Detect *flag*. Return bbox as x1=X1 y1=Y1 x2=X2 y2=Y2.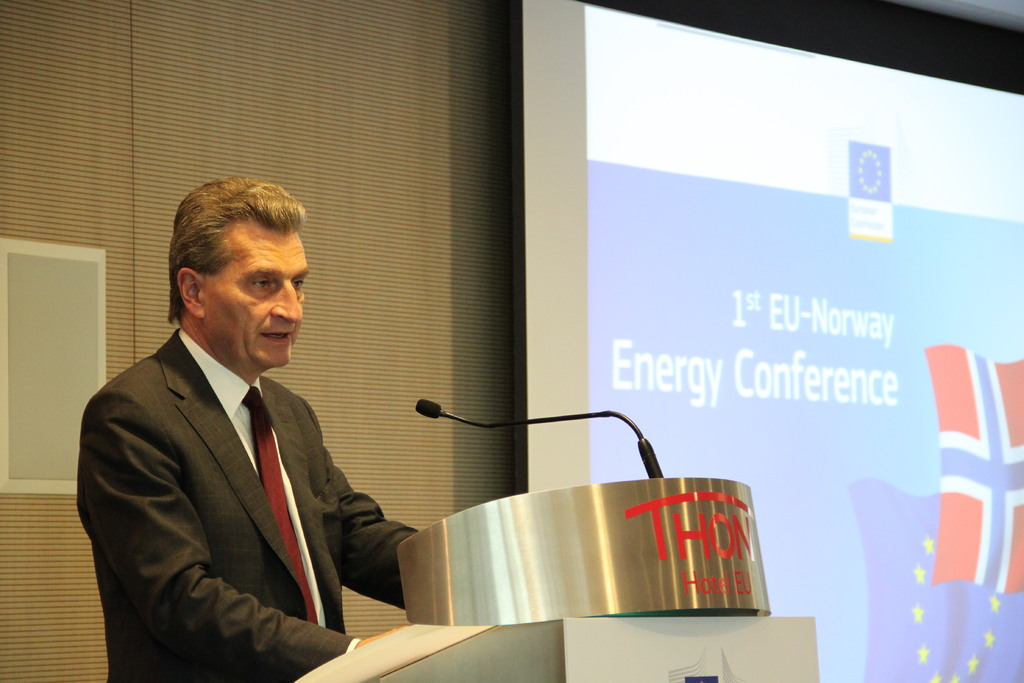
x1=920 y1=342 x2=1020 y2=591.
